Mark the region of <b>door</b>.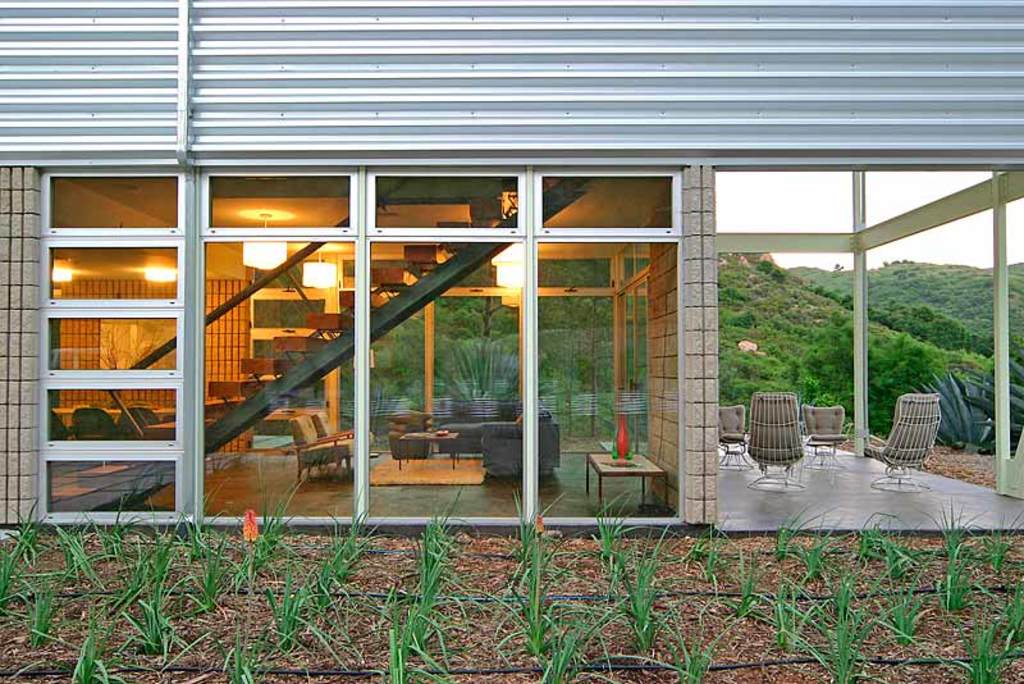
Region: (left=616, top=277, right=653, bottom=457).
